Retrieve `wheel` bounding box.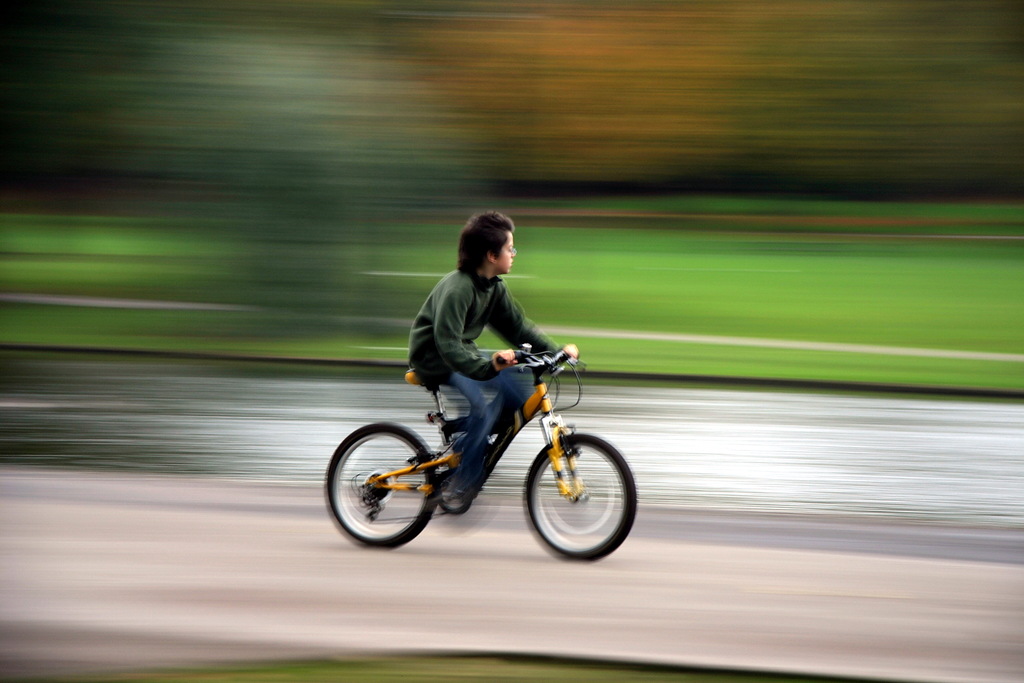
Bounding box: left=322, top=423, right=437, bottom=557.
